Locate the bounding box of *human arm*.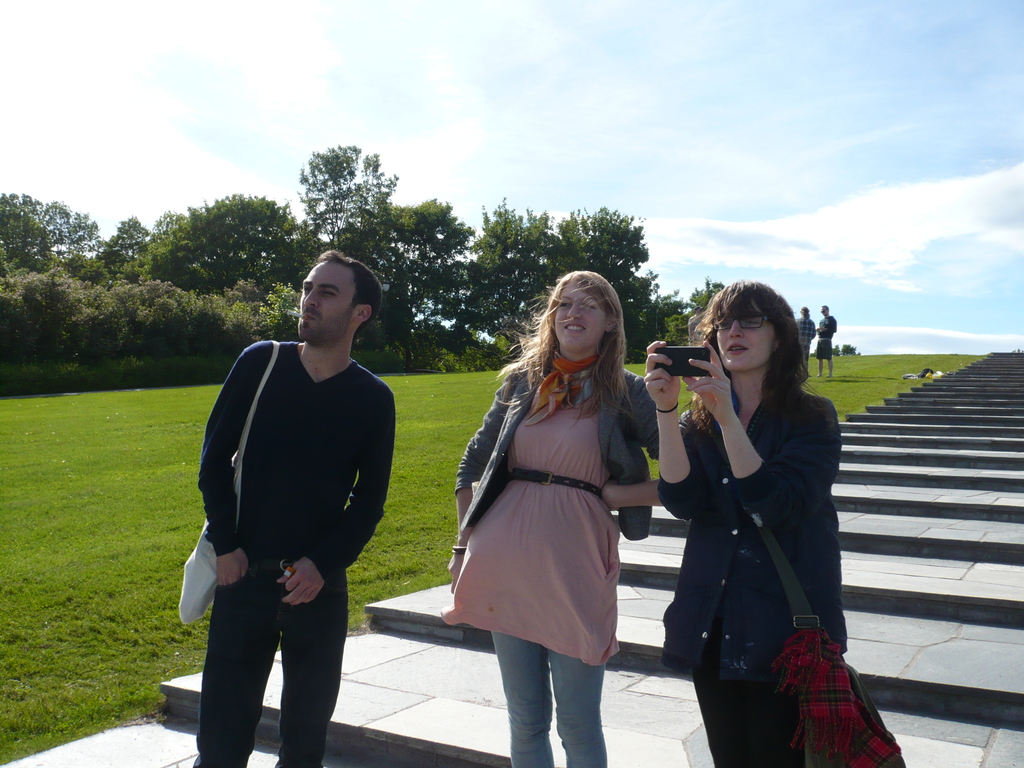
Bounding box: x1=682 y1=344 x2=842 y2=529.
